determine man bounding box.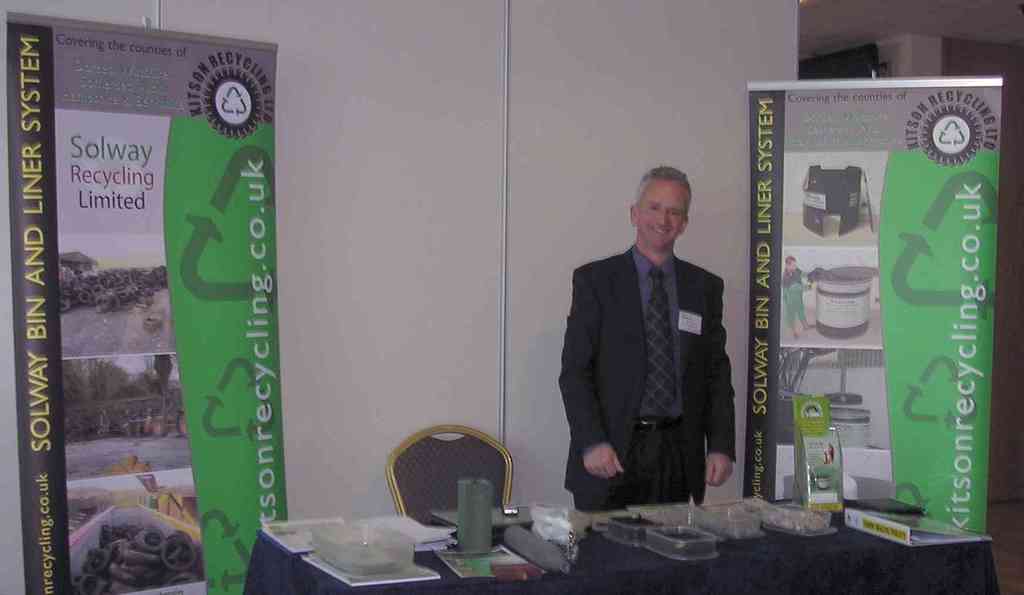
Determined: crop(559, 159, 751, 528).
